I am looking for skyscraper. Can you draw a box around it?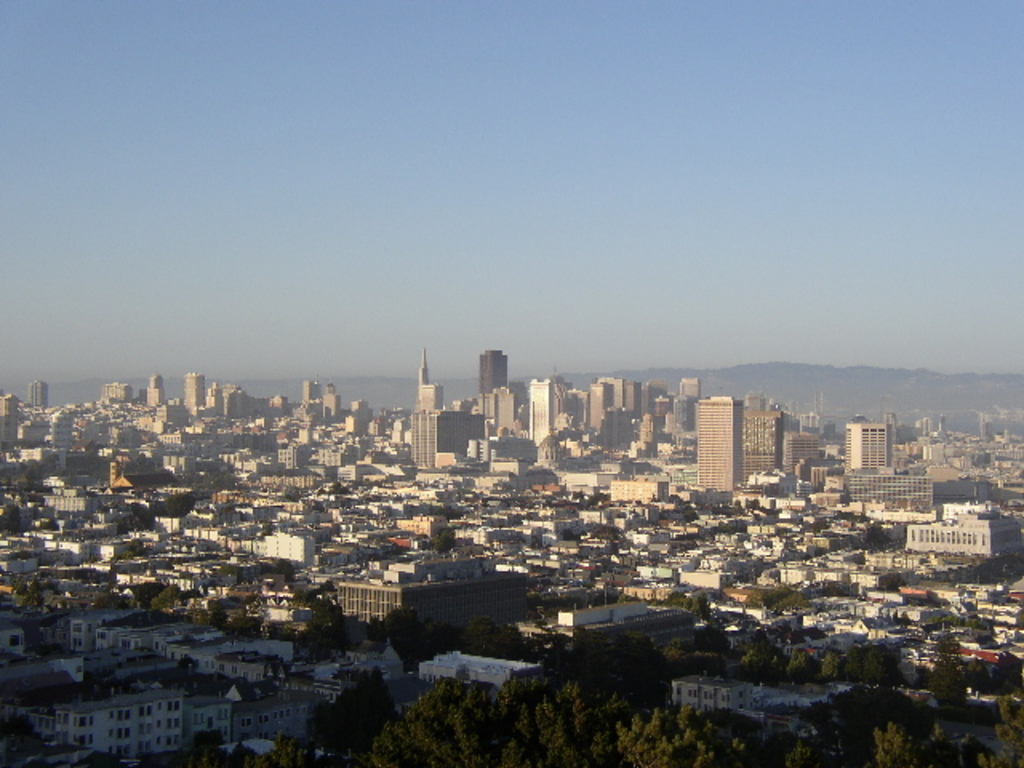
Sure, the bounding box is (left=184, top=371, right=206, bottom=411).
